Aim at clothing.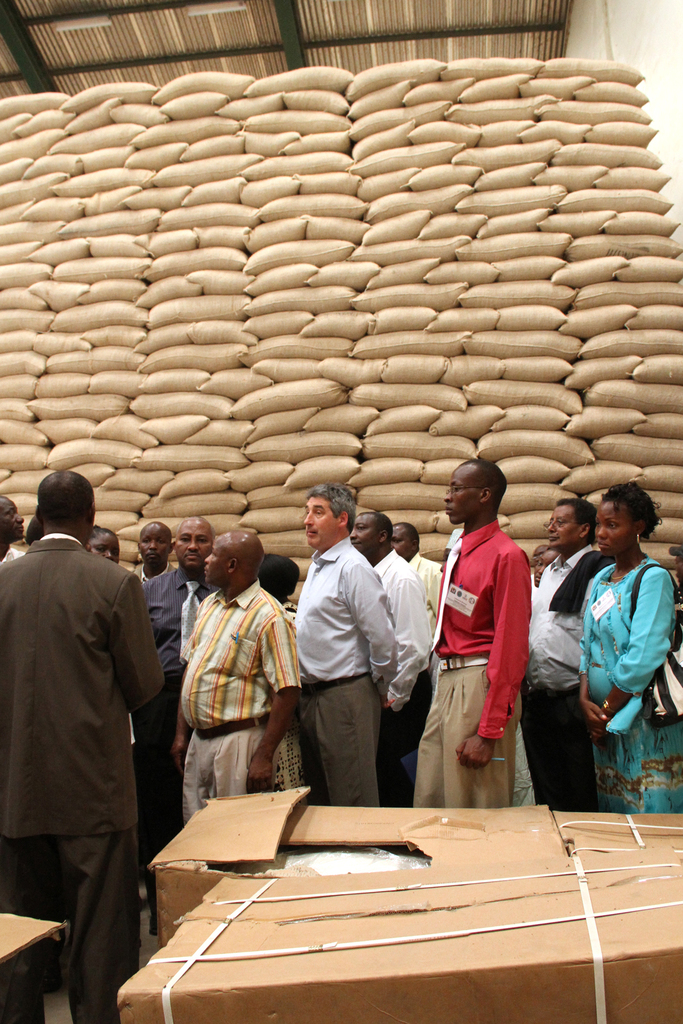
Aimed at BBox(287, 535, 399, 799).
